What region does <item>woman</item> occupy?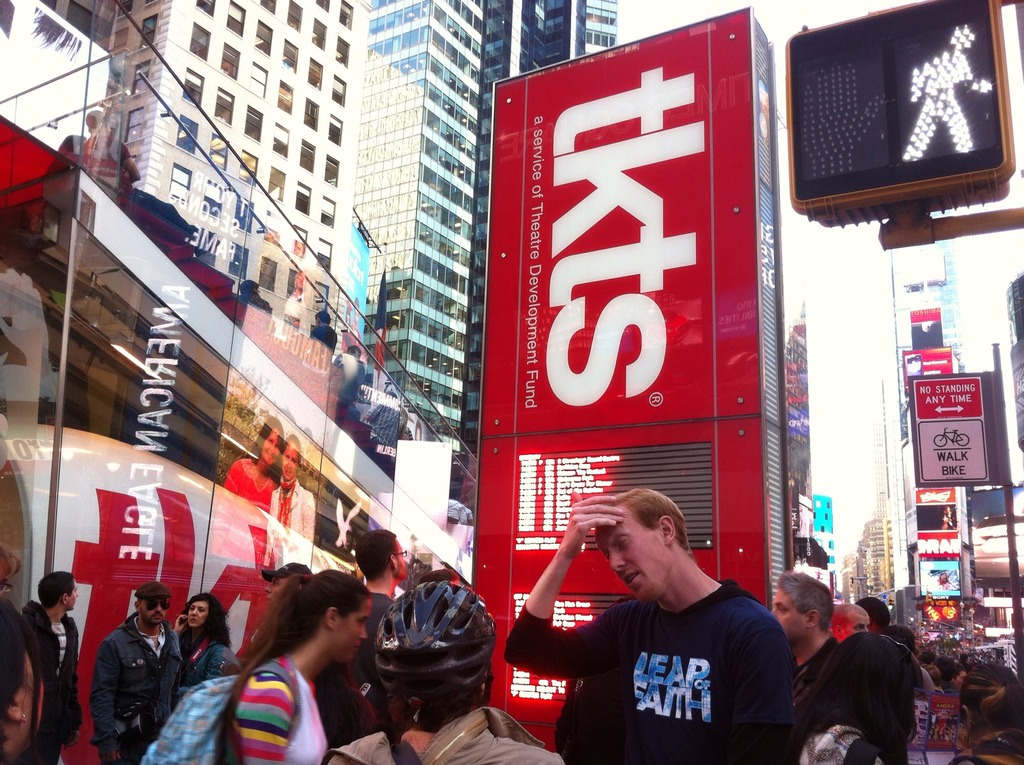
{"left": 228, "top": 568, "right": 369, "bottom": 764}.
